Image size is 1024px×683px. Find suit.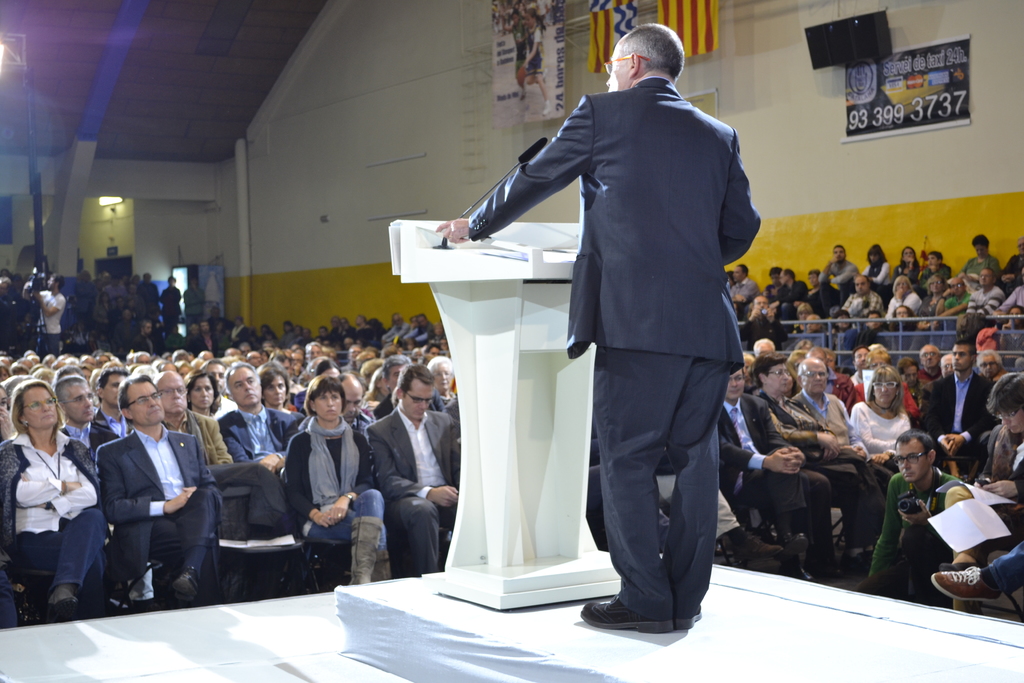
<region>361, 406, 467, 575</region>.
